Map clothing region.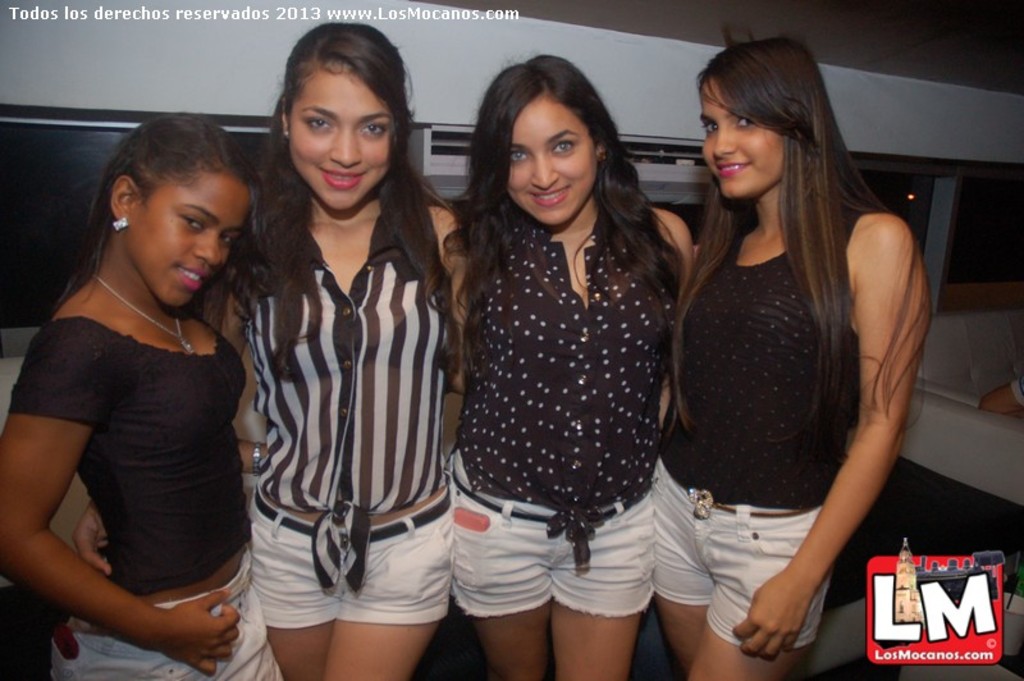
Mapped to (x1=8, y1=306, x2=285, y2=680).
